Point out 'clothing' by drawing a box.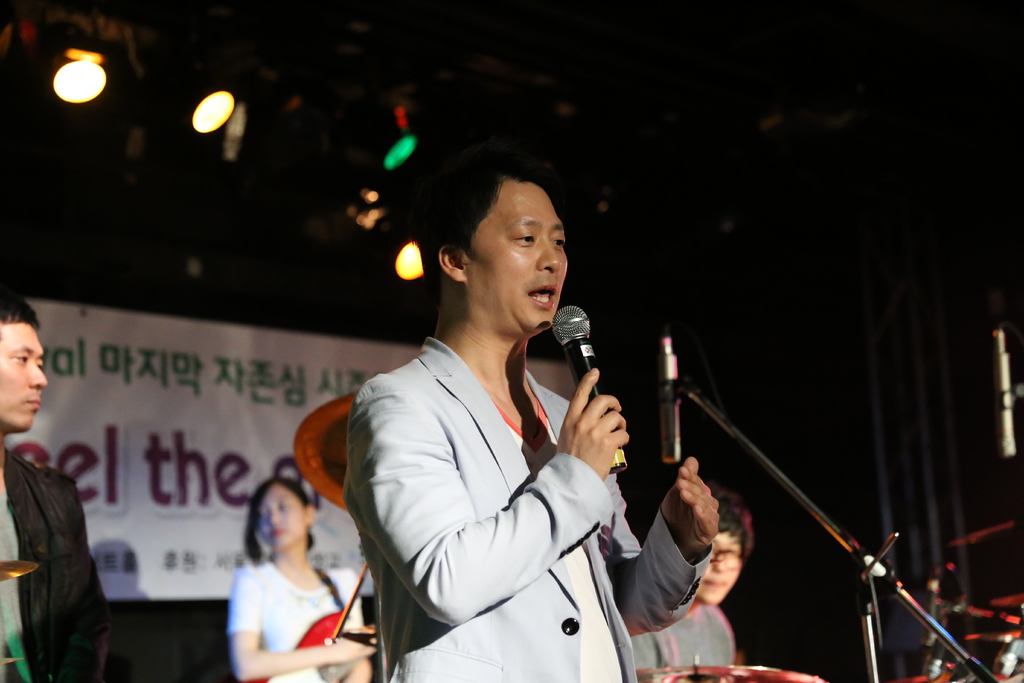
x1=223, y1=556, x2=366, y2=682.
